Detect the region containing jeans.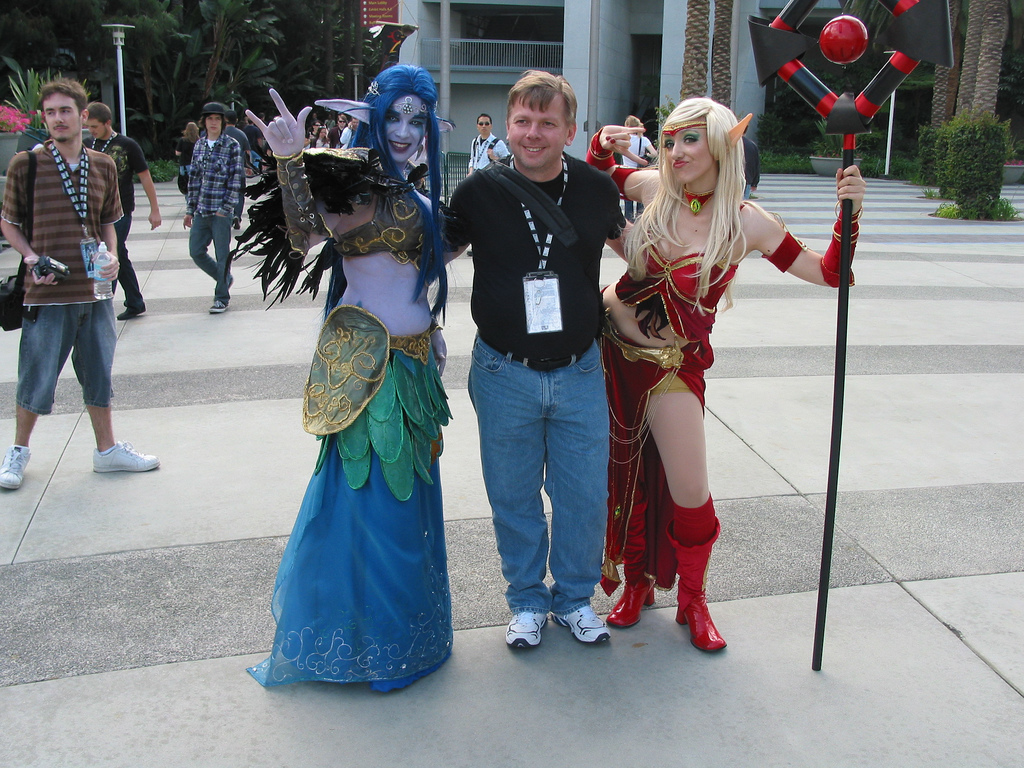
{"x1": 12, "y1": 284, "x2": 125, "y2": 457}.
